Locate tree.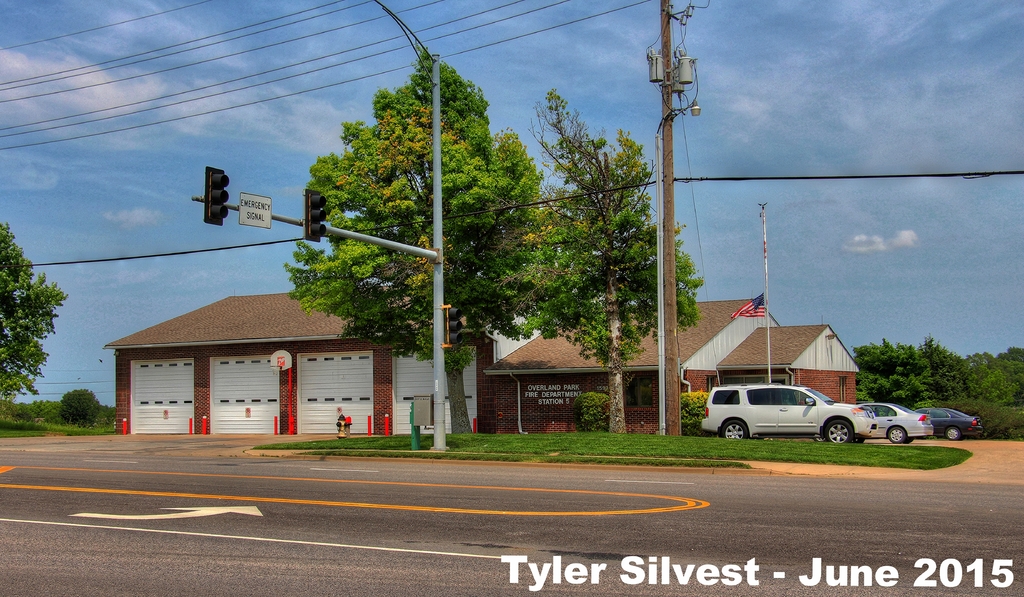
Bounding box: (left=855, top=334, right=1023, bottom=449).
